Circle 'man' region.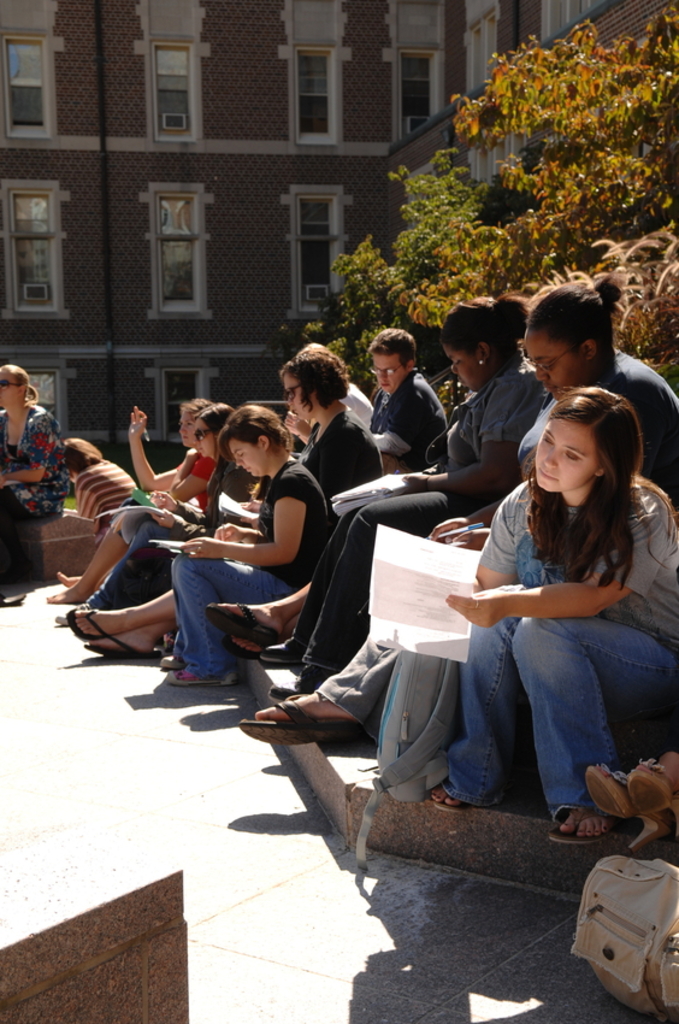
Region: detection(360, 326, 459, 485).
